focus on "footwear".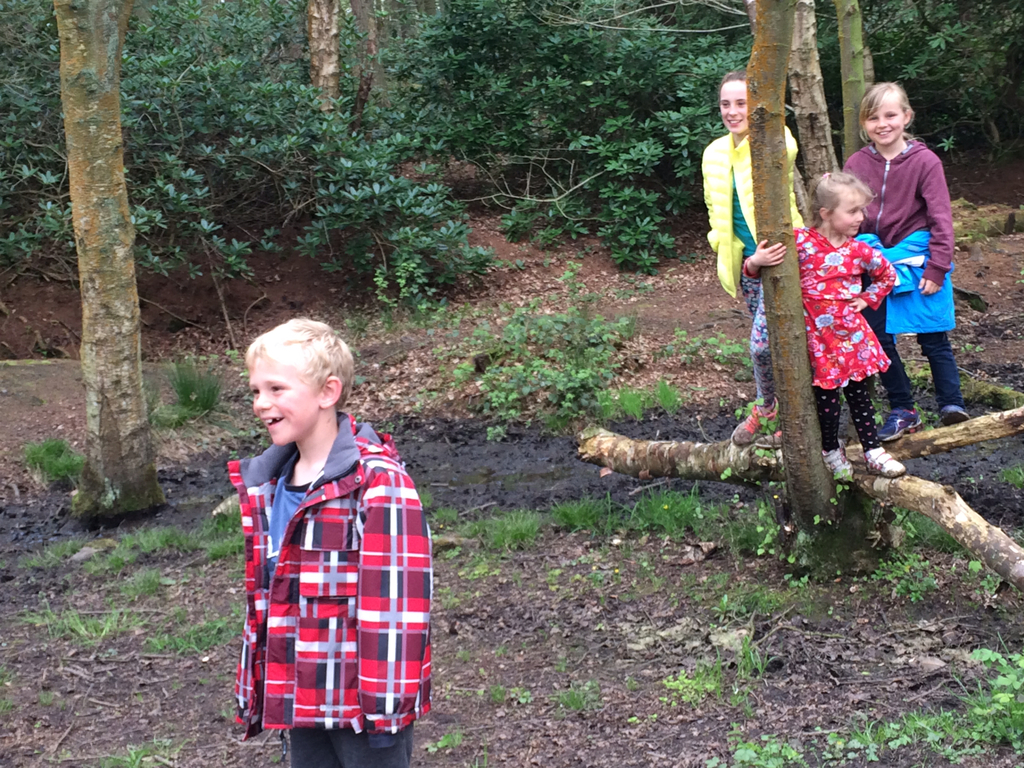
Focused at 756 429 785 449.
